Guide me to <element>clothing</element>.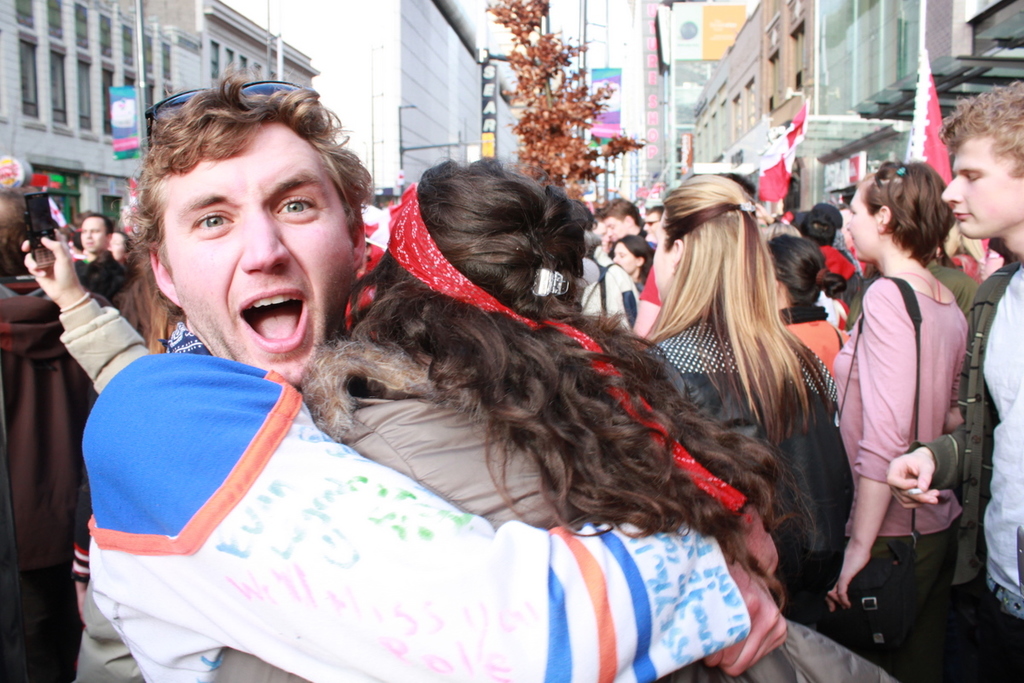
Guidance: (x1=913, y1=251, x2=1023, y2=682).
